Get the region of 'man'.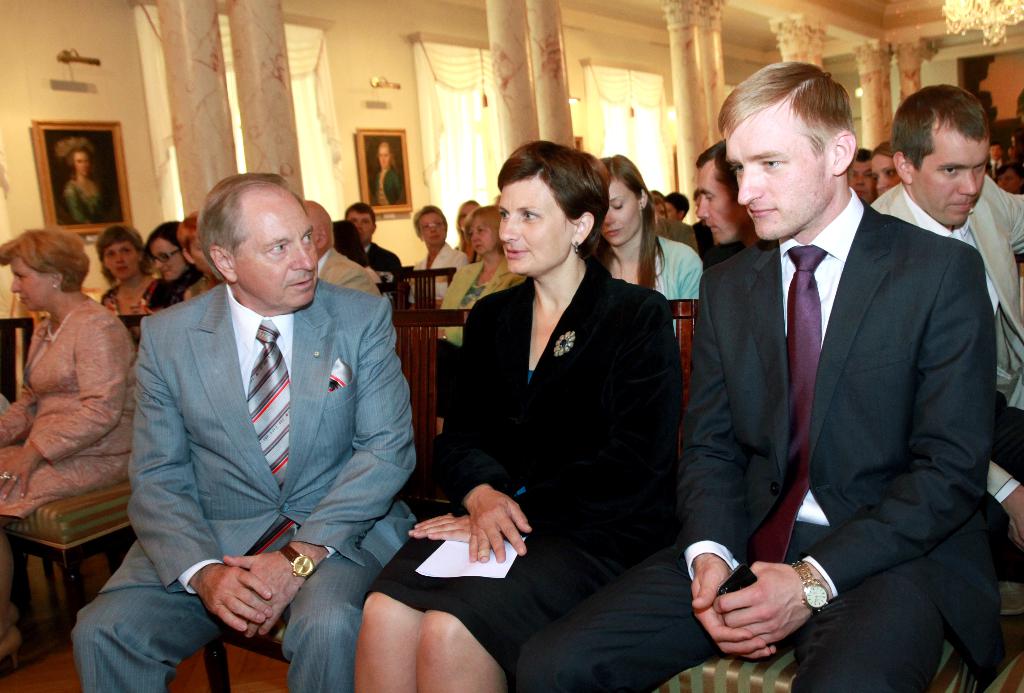
695/138/762/251.
